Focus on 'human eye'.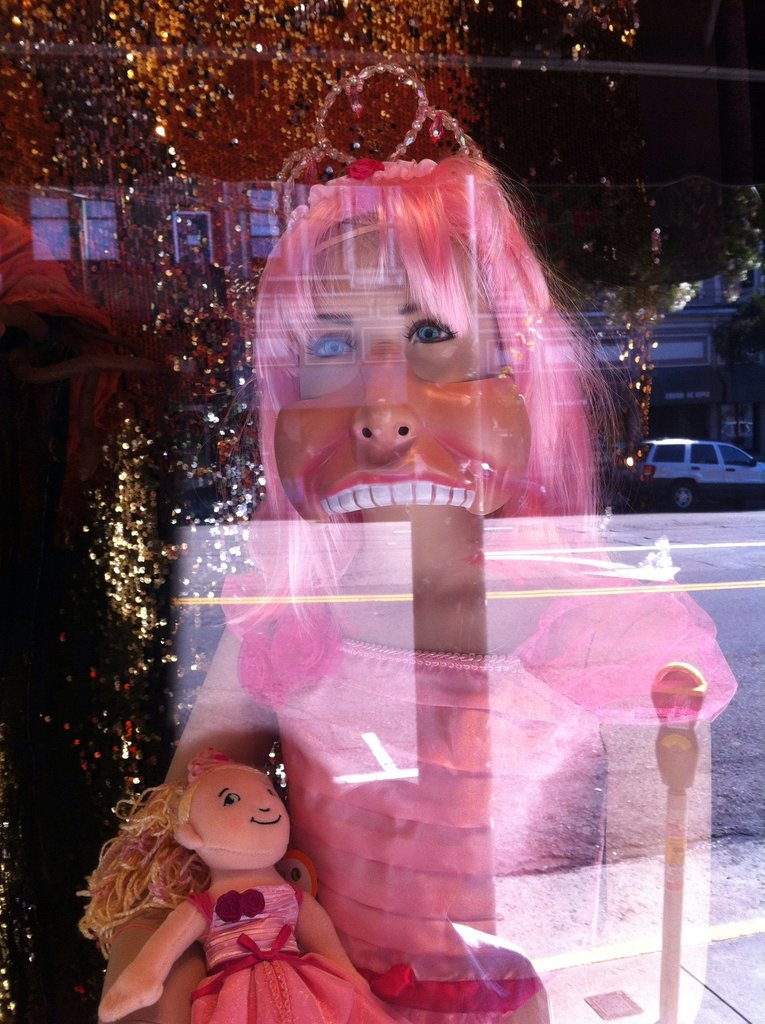
Focused at bbox=[224, 791, 243, 809].
